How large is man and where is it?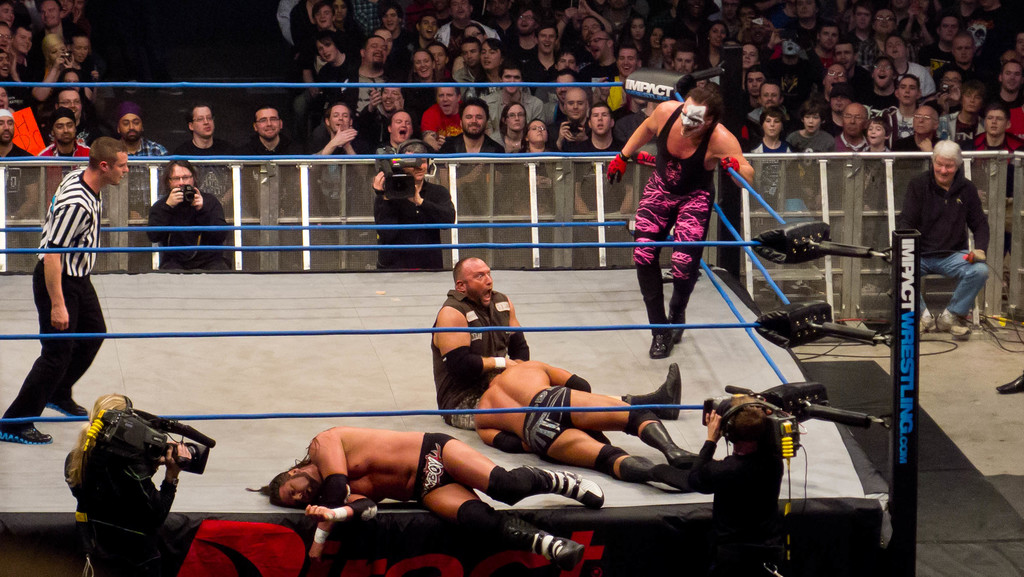
Bounding box: box=[37, 0, 74, 43].
